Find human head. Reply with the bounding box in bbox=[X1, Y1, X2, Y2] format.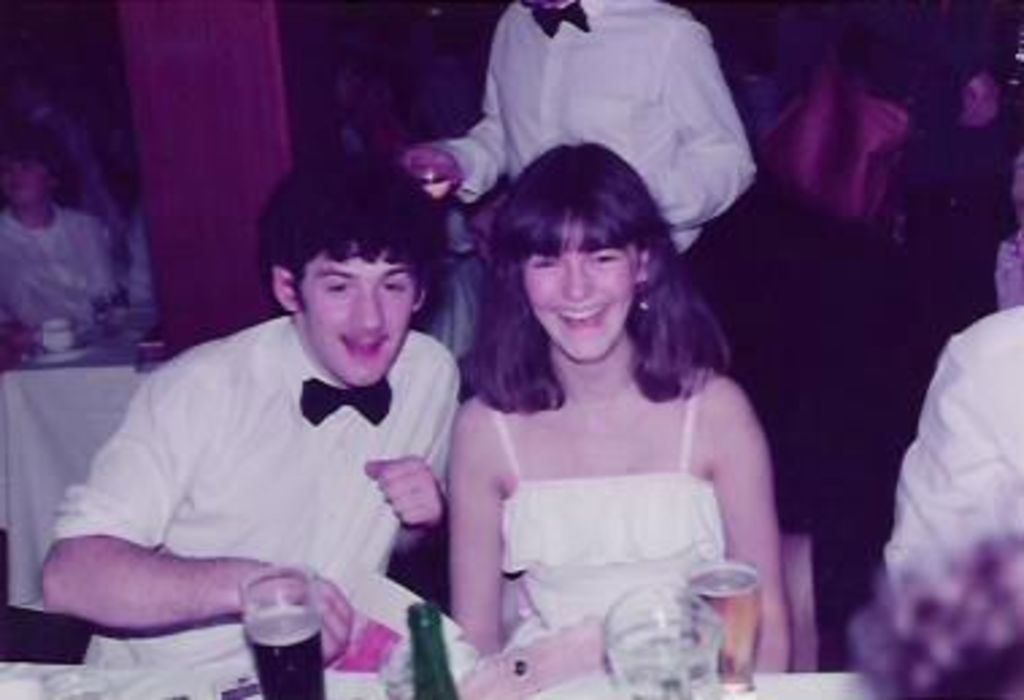
bbox=[0, 122, 68, 214].
